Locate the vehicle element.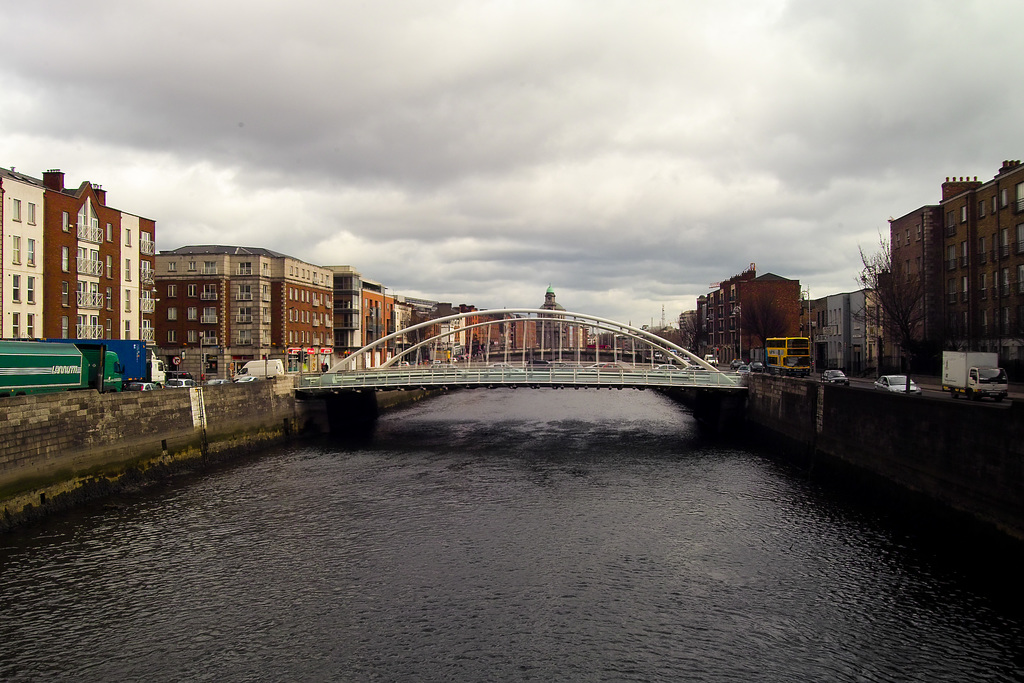
Element bbox: select_region(671, 350, 678, 355).
